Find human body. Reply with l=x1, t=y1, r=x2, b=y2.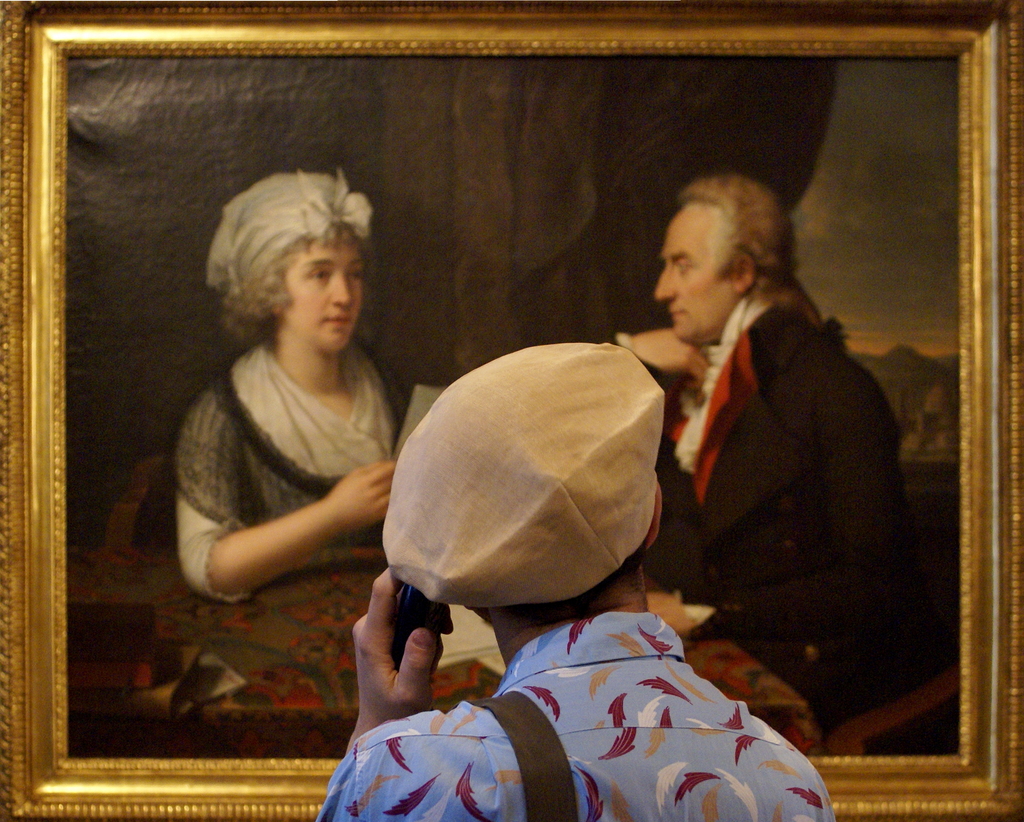
l=315, t=341, r=835, b=821.
